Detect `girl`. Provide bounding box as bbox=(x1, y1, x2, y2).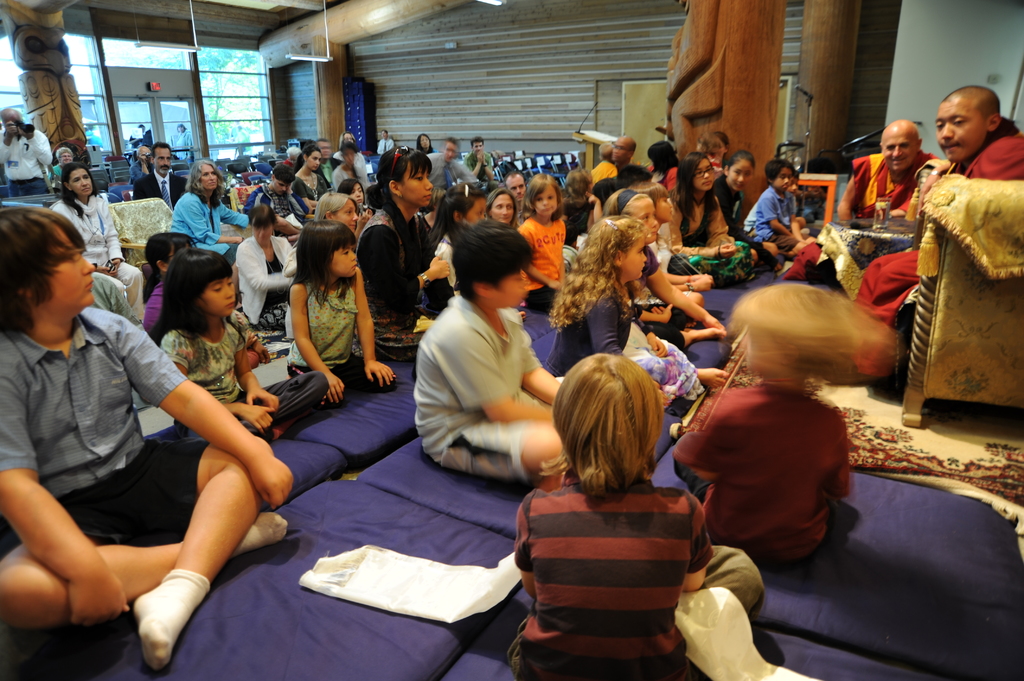
bbox=(353, 145, 451, 353).
